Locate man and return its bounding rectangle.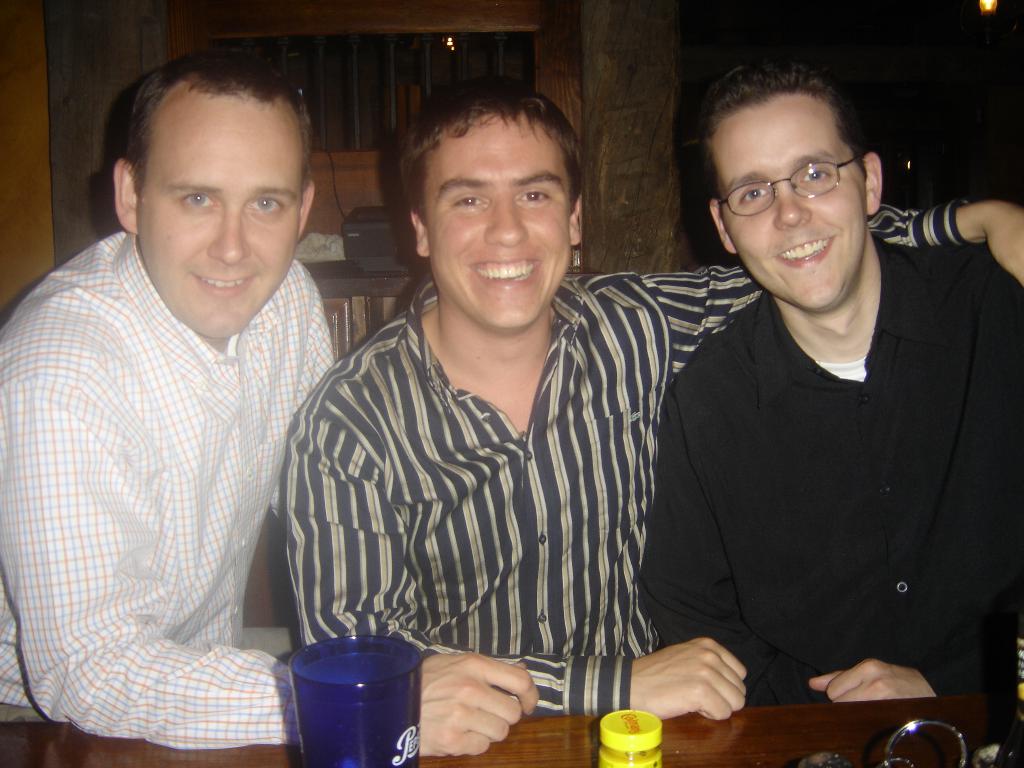
{"left": 267, "top": 70, "right": 1023, "bottom": 726}.
